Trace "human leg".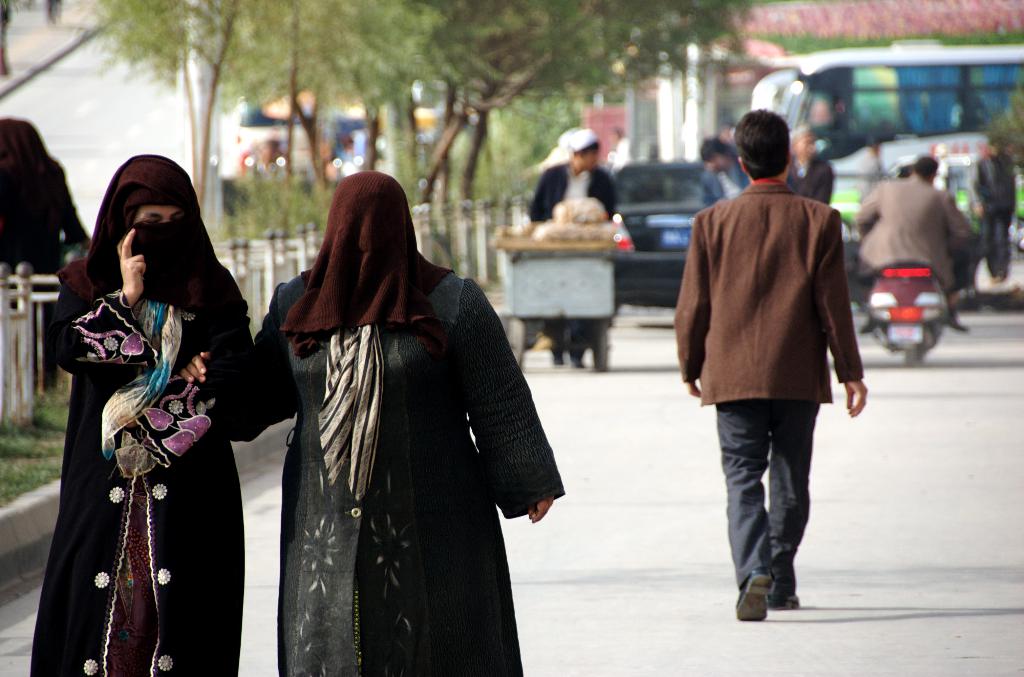
Traced to locate(150, 473, 244, 676).
